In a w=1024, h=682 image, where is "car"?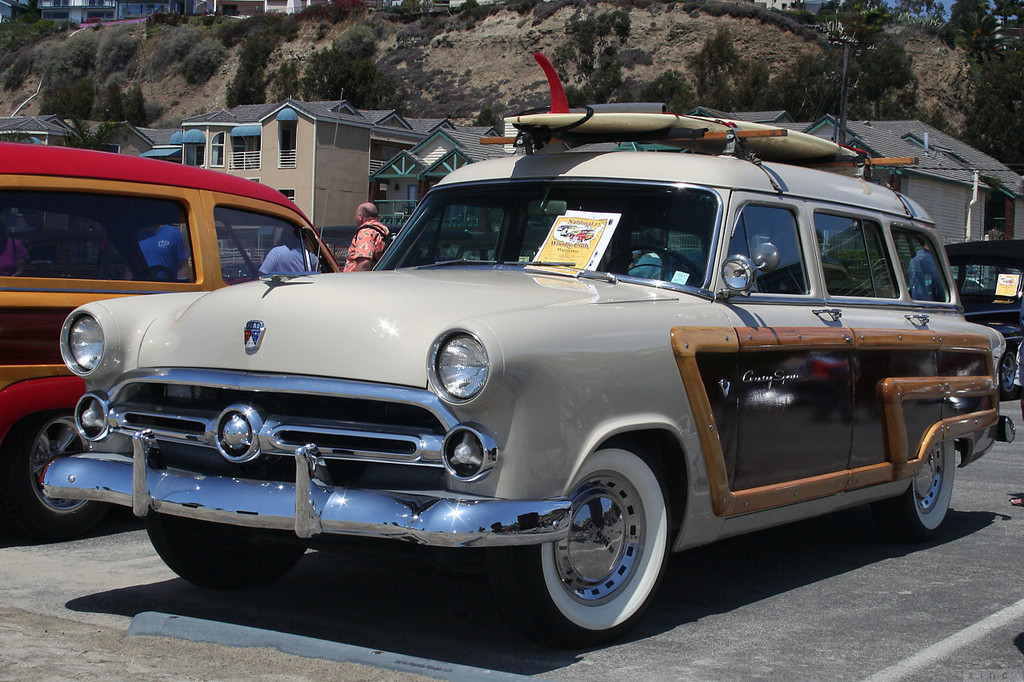
0, 141, 342, 532.
